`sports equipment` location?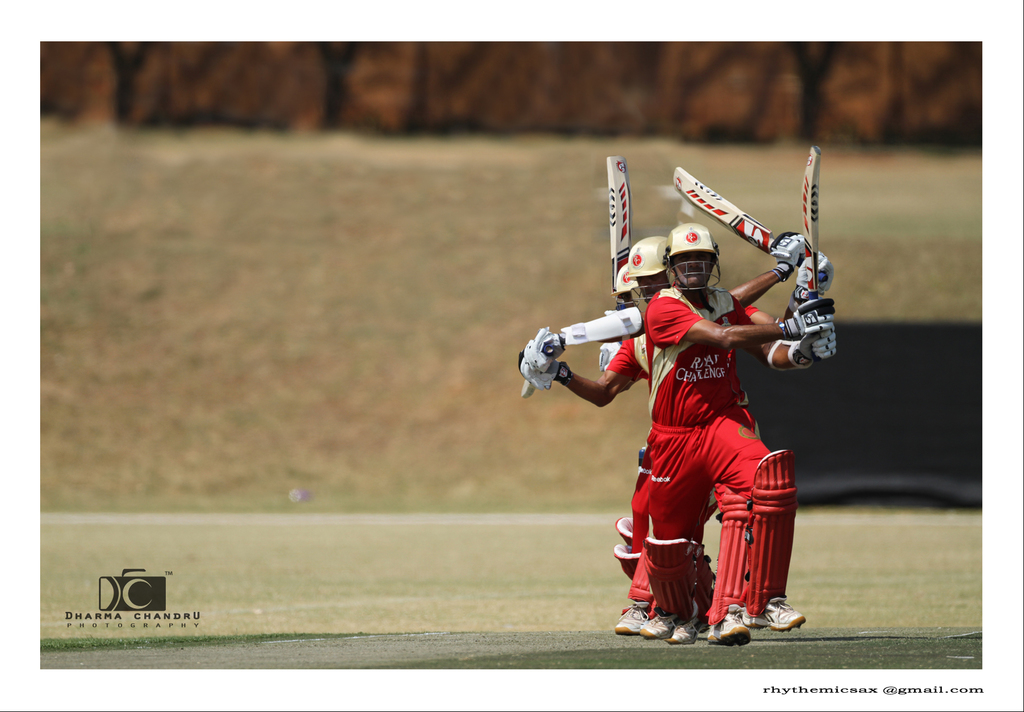
672,167,828,281
